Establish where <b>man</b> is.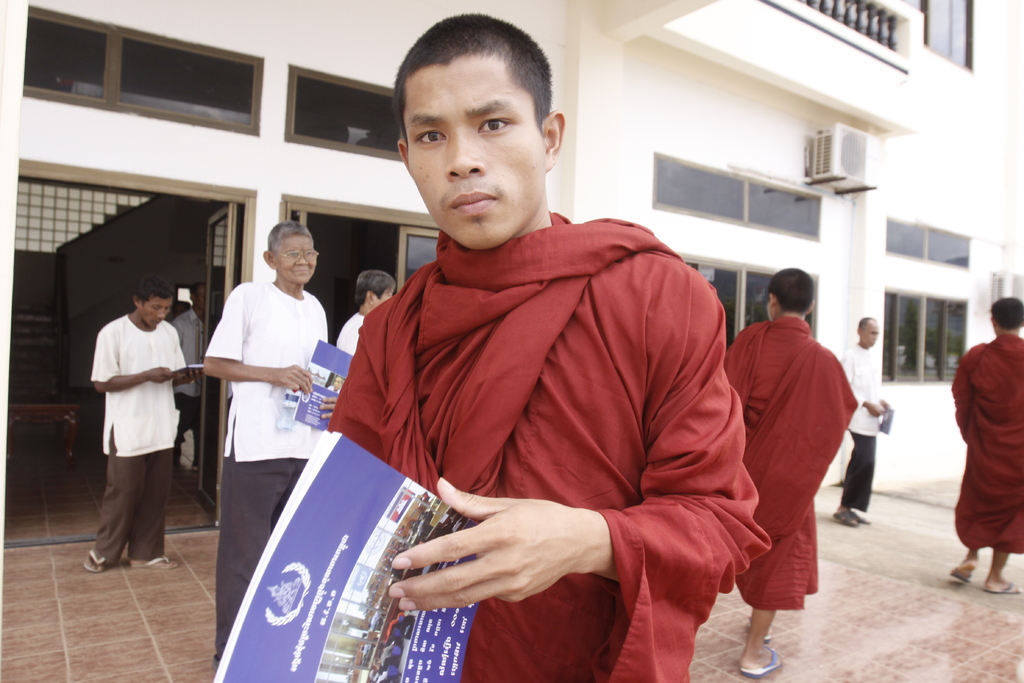
Established at [x1=199, y1=219, x2=342, y2=668].
